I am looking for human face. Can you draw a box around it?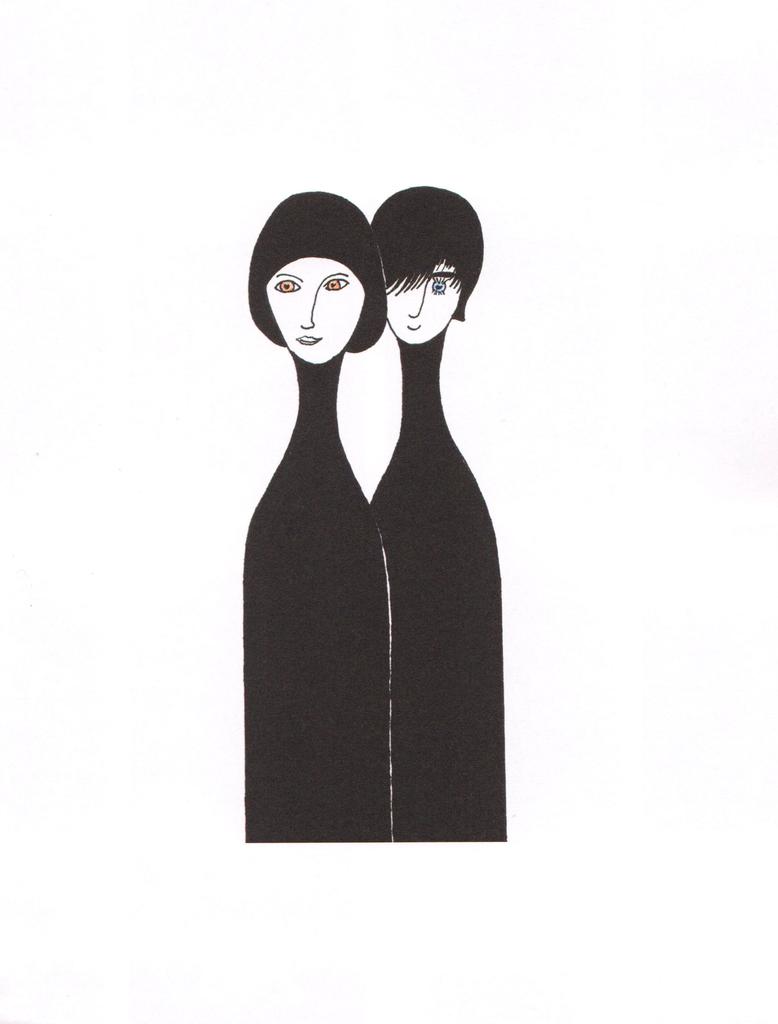
Sure, the bounding box is (264, 257, 360, 363).
